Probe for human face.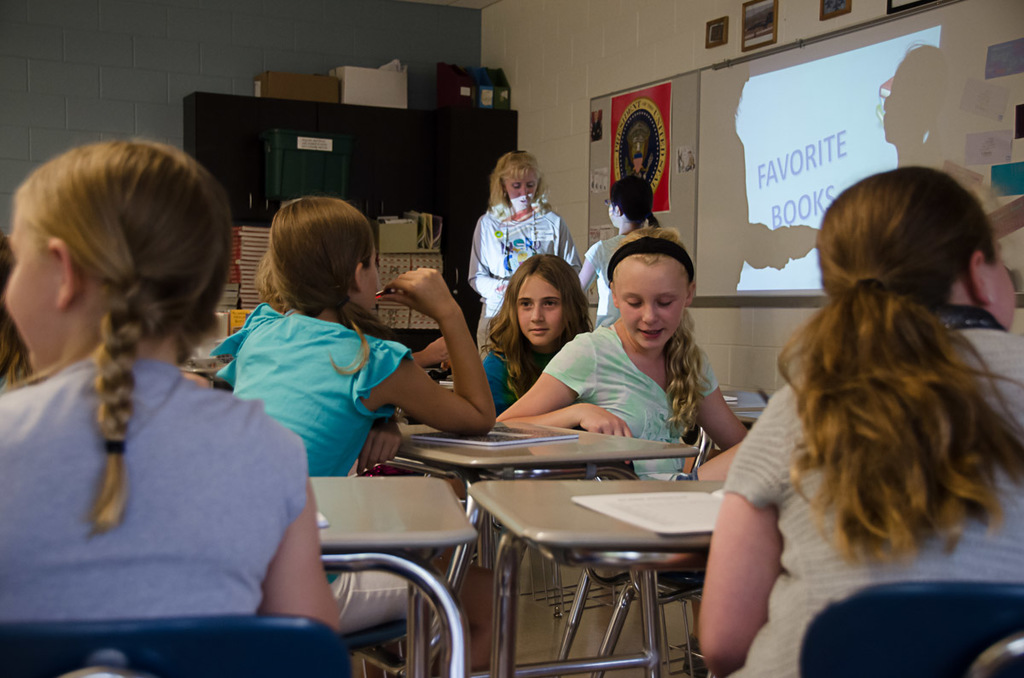
Probe result: bbox(987, 235, 1015, 330).
